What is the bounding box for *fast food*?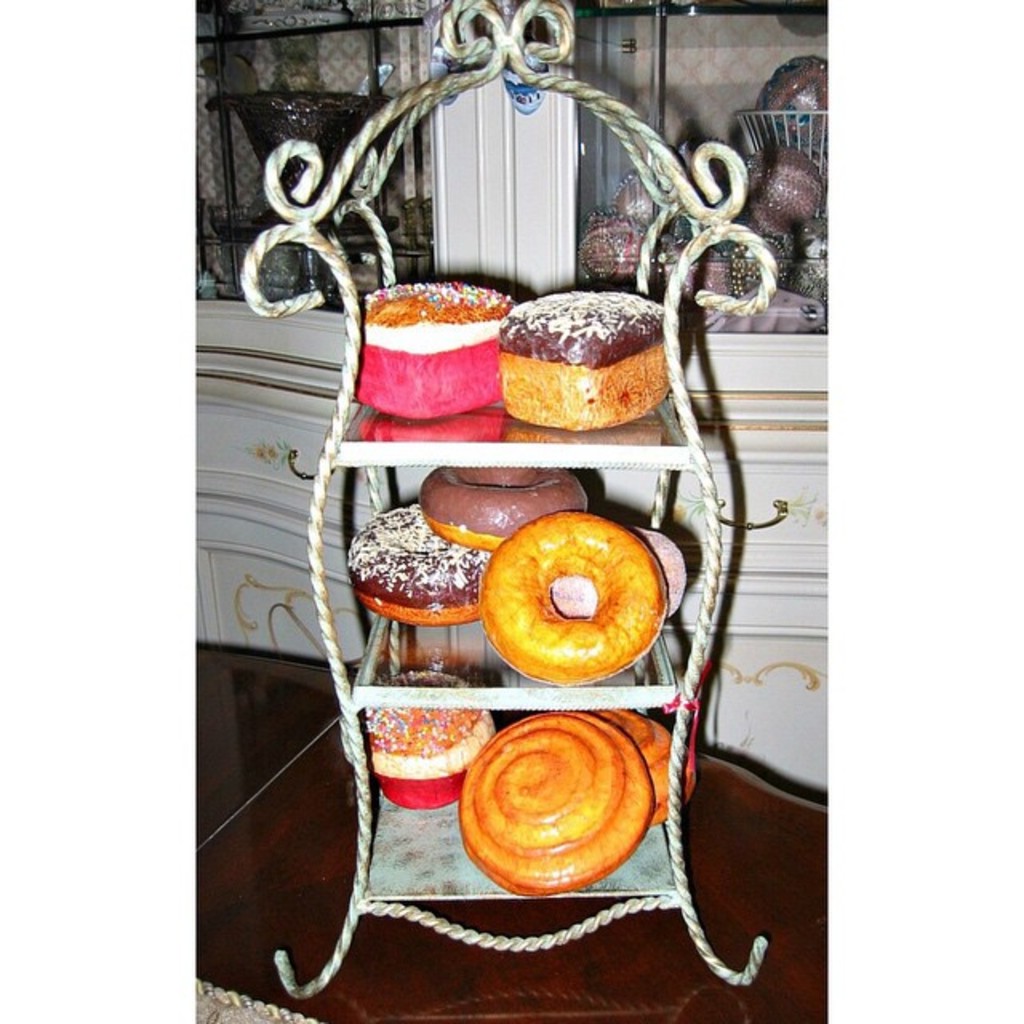
Rect(461, 707, 658, 898).
